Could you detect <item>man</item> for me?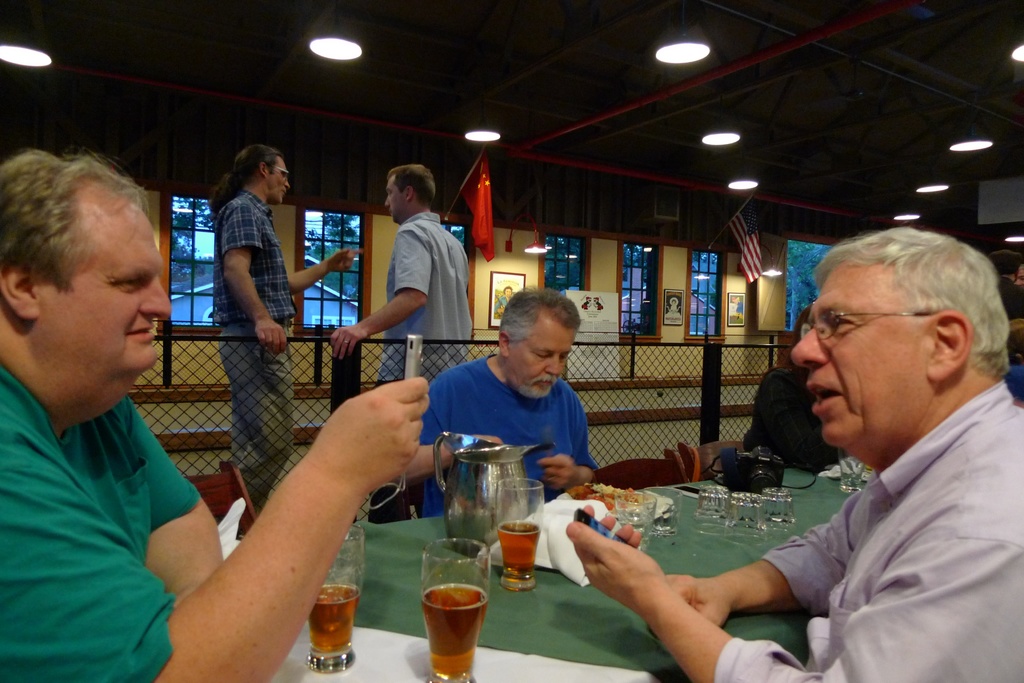
Detection result: detection(202, 142, 358, 518).
